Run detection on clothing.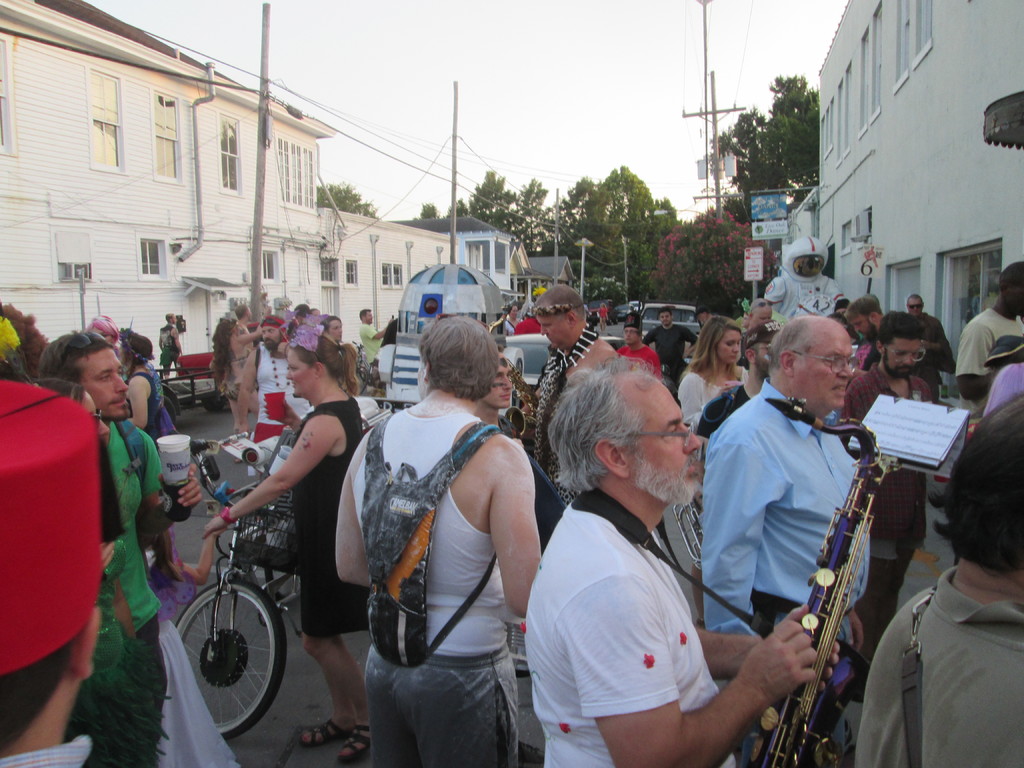
Result: 157:323:179:365.
